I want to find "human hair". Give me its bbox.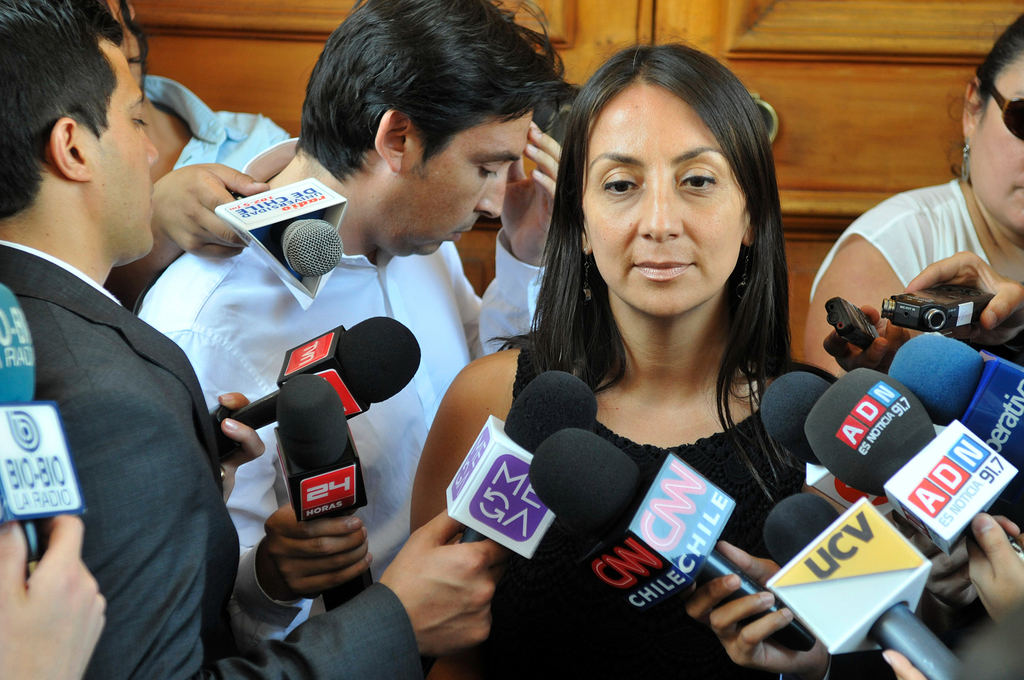
locate(948, 12, 1023, 188).
